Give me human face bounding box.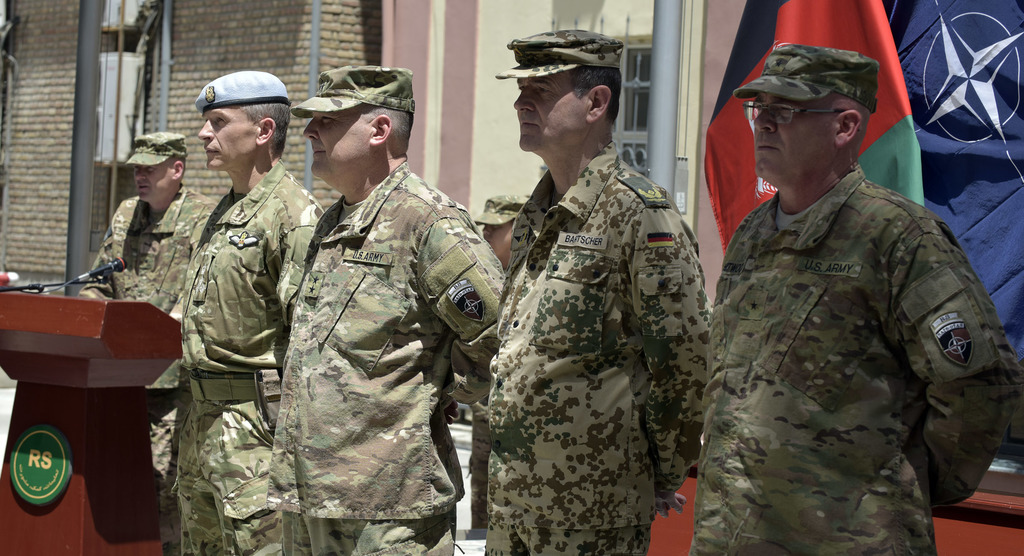
Rect(136, 167, 178, 199).
